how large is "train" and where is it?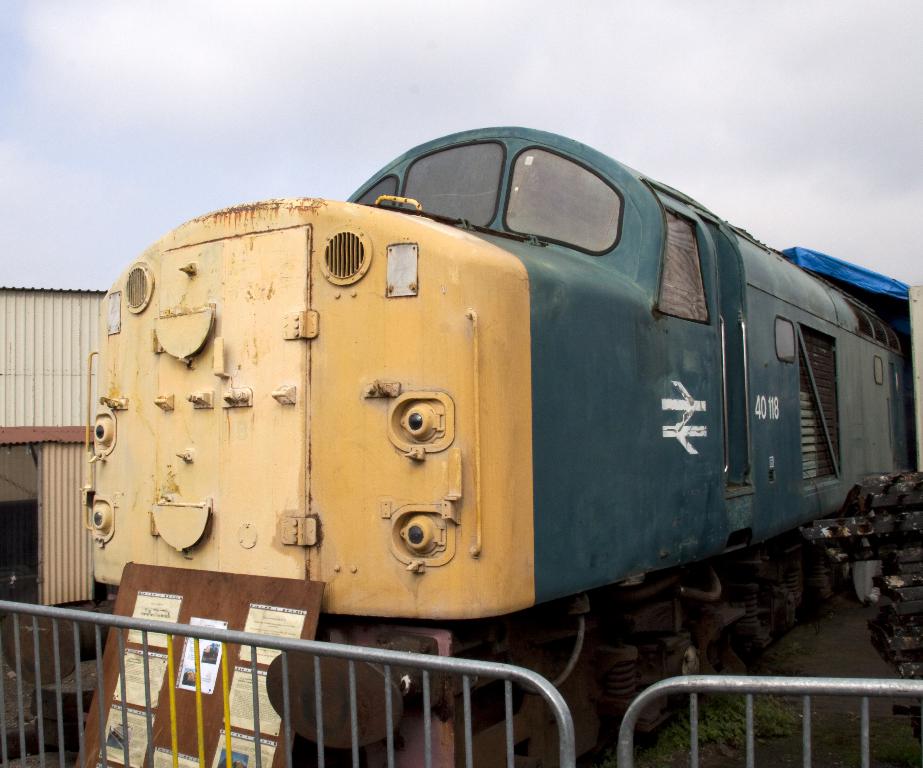
Bounding box: (left=81, top=122, right=922, bottom=767).
